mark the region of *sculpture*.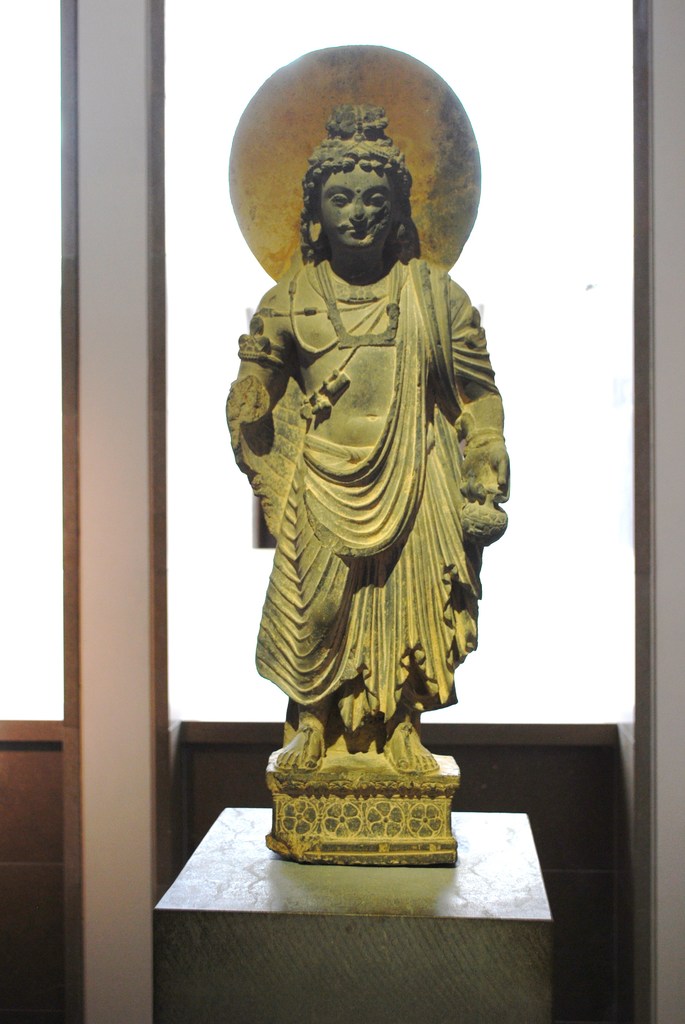
Region: x1=217 y1=63 x2=517 y2=856.
